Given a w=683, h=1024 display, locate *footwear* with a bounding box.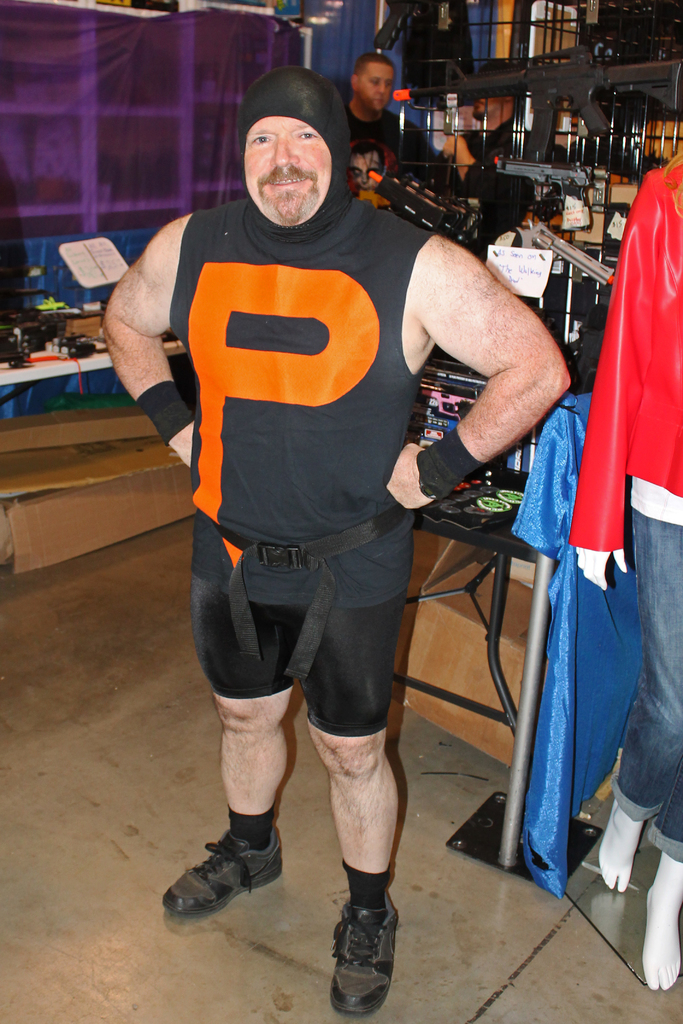
Located: left=163, top=820, right=286, bottom=922.
